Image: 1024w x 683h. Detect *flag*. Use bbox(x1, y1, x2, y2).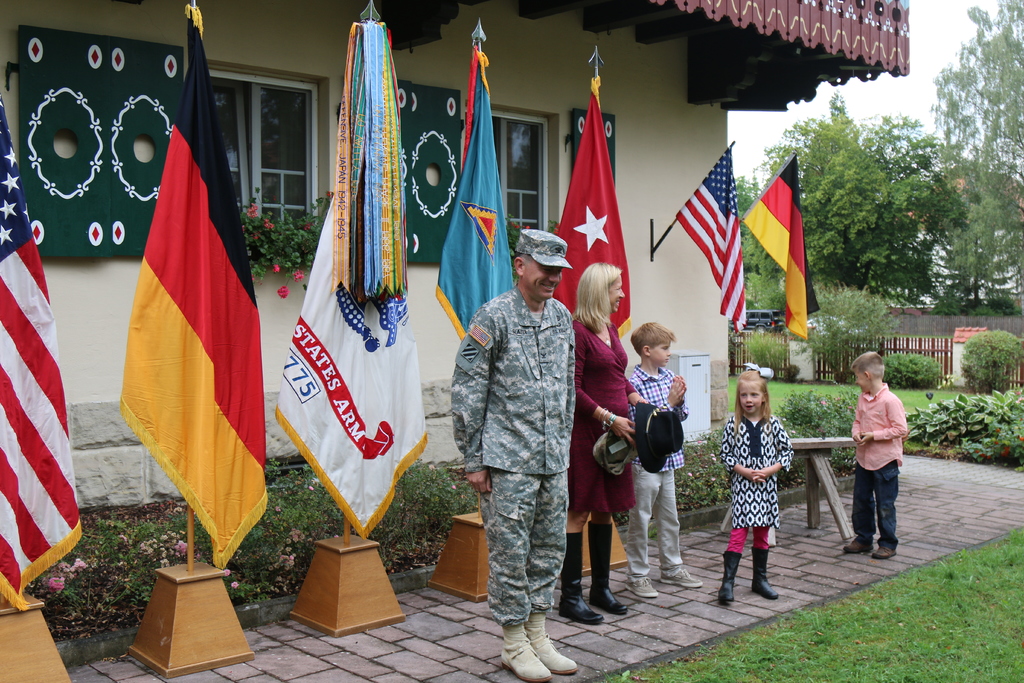
bbox(0, 94, 82, 618).
